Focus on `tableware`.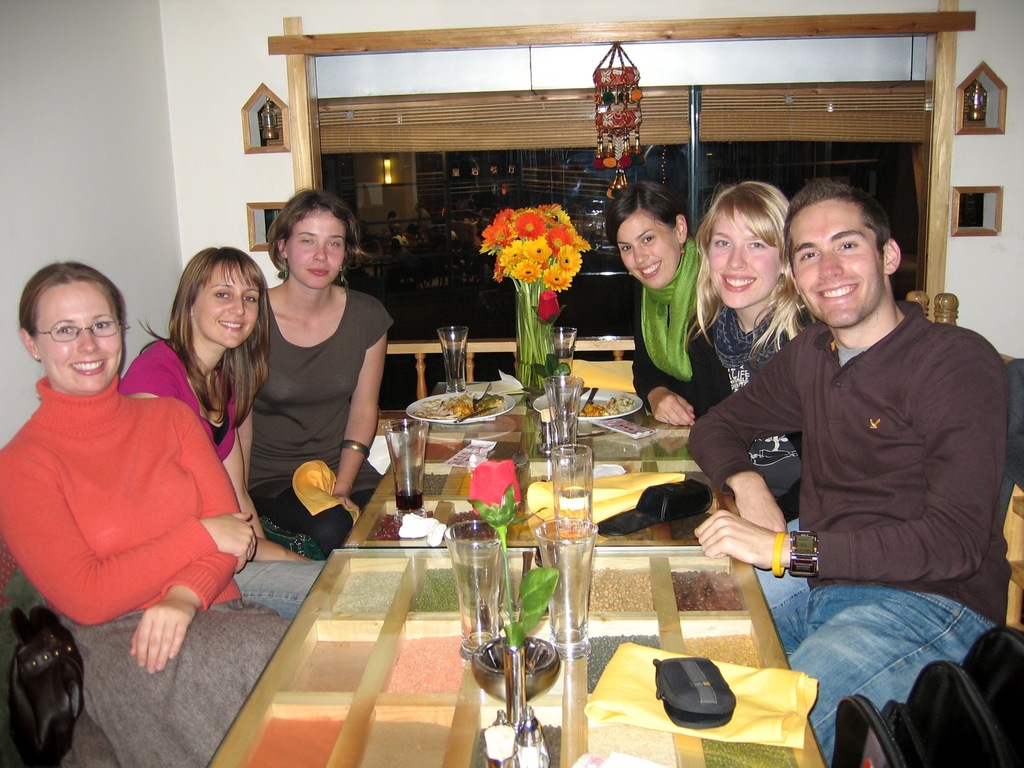
Focused at l=542, t=323, r=580, b=383.
